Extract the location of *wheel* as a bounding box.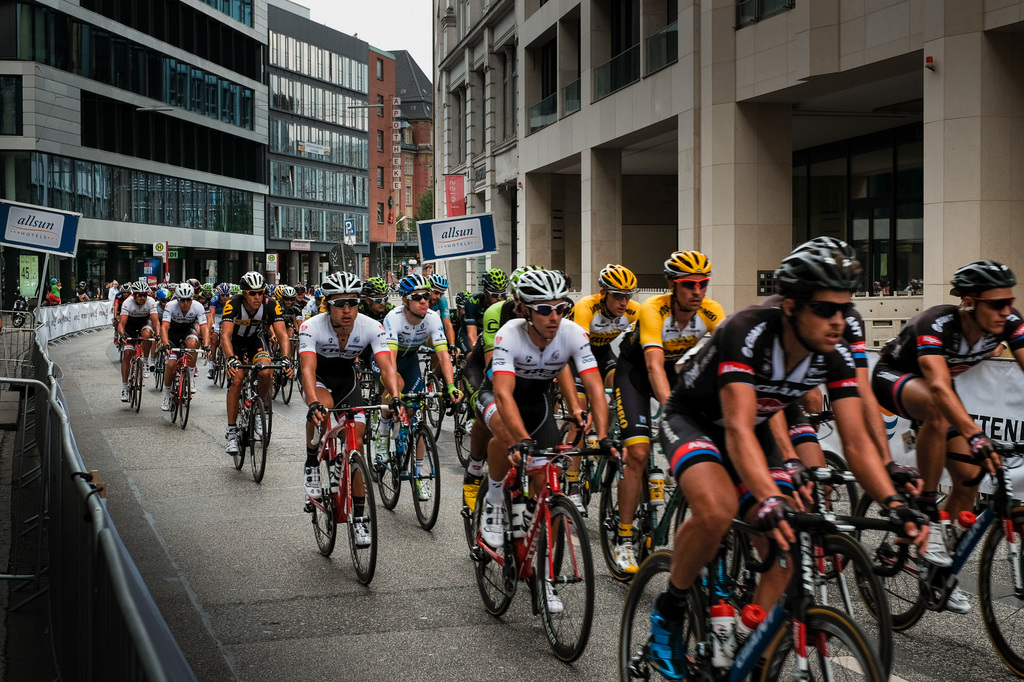
{"left": 648, "top": 477, "right": 700, "bottom": 567}.
